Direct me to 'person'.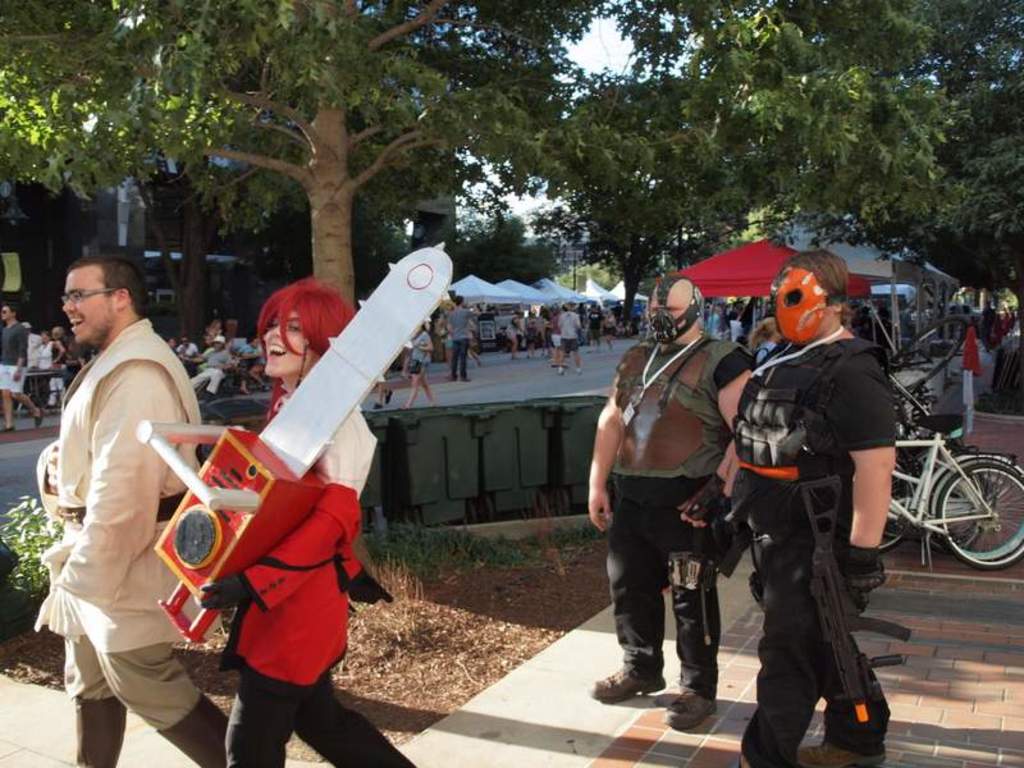
Direction: 580,266,758,739.
